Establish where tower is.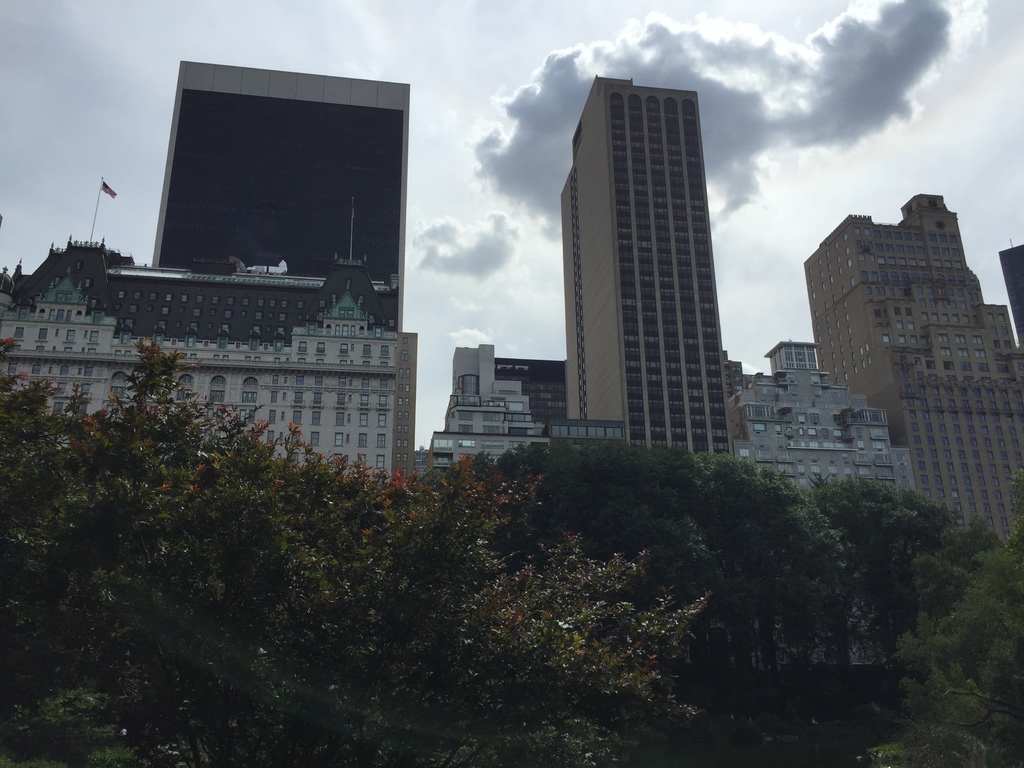
Established at Rect(150, 60, 410, 332).
